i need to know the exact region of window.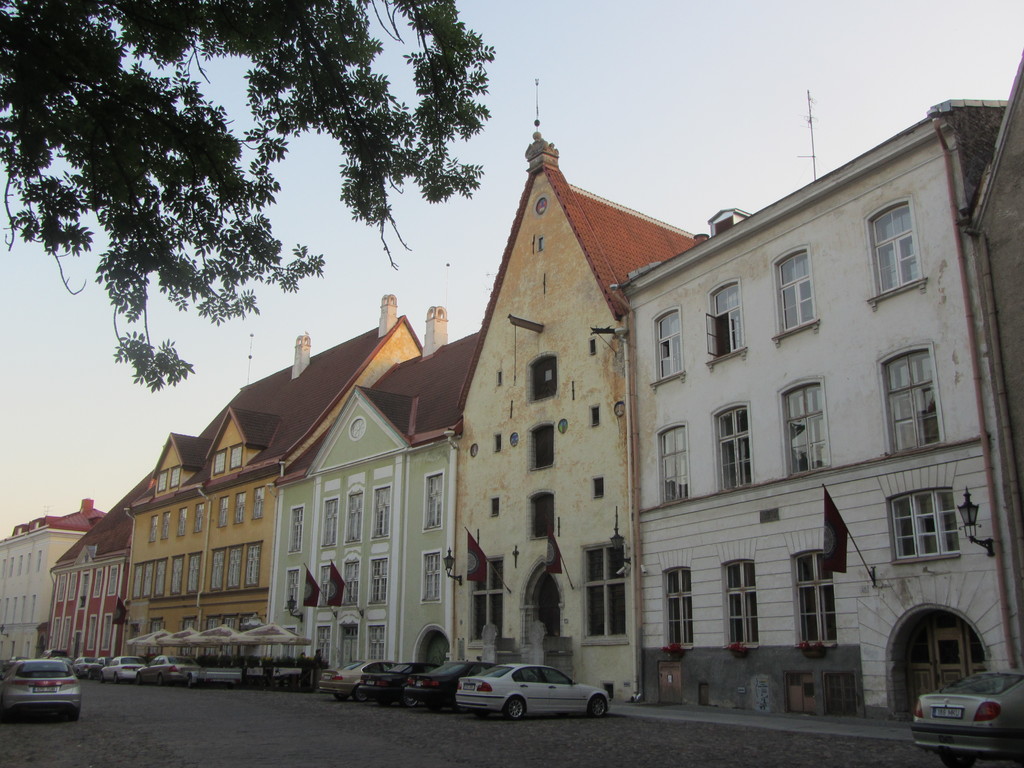
Region: <bbox>525, 420, 557, 475</bbox>.
